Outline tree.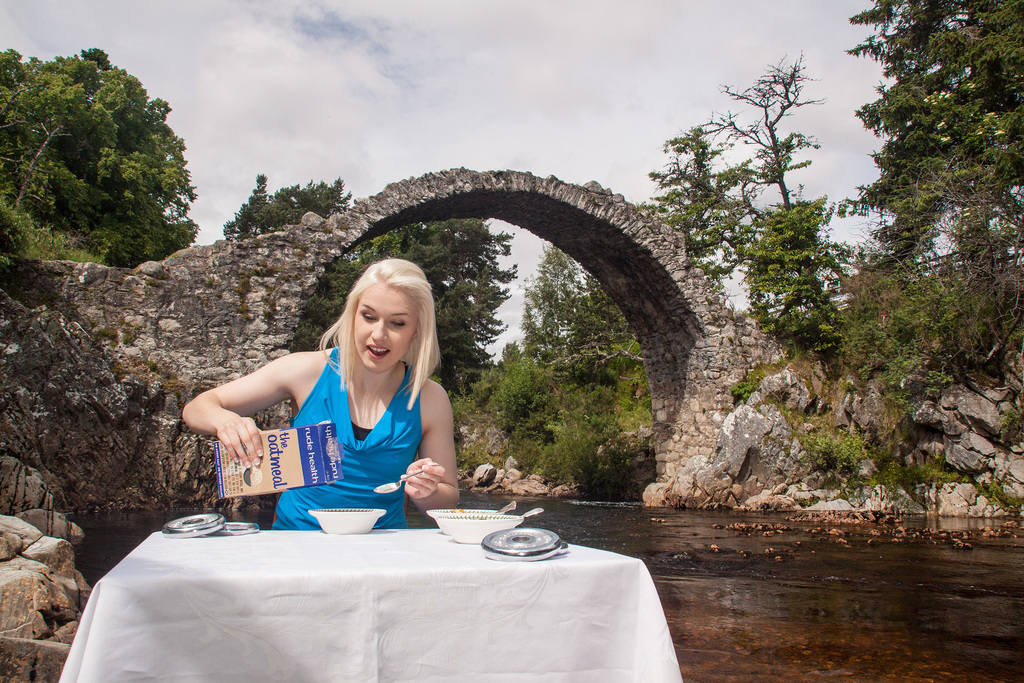
Outline: <region>223, 174, 356, 239</region>.
